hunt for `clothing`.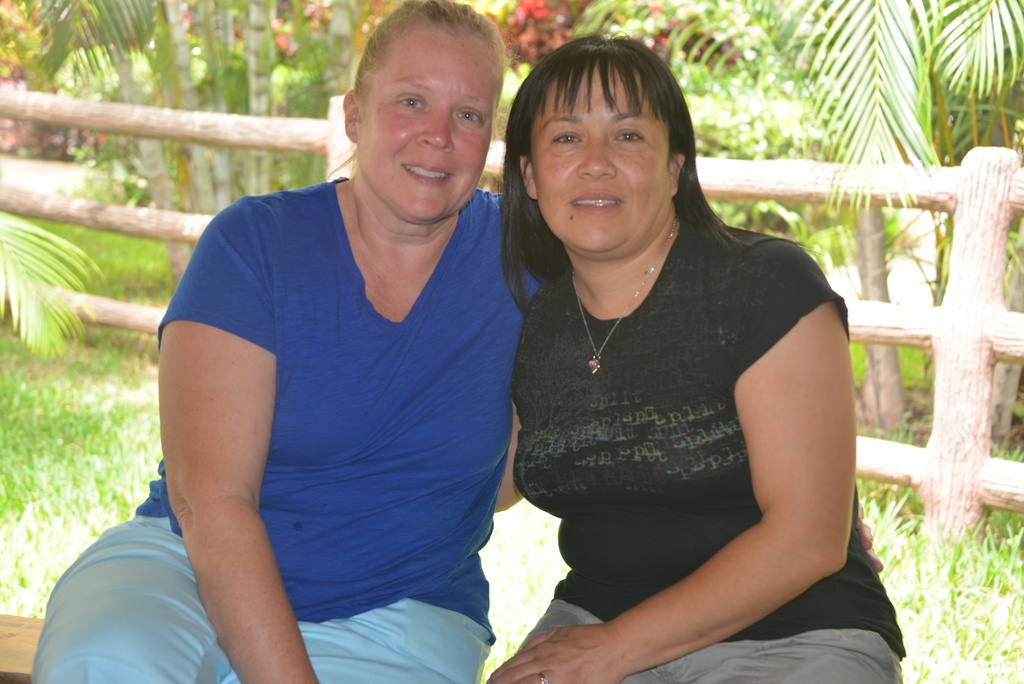
Hunted down at box=[509, 218, 908, 683].
